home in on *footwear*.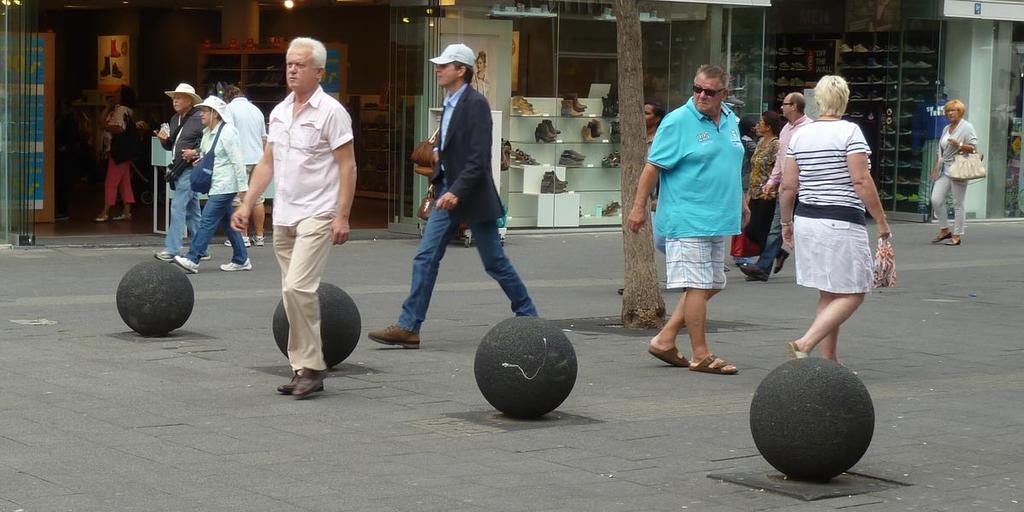
Homed in at bbox(153, 251, 172, 261).
